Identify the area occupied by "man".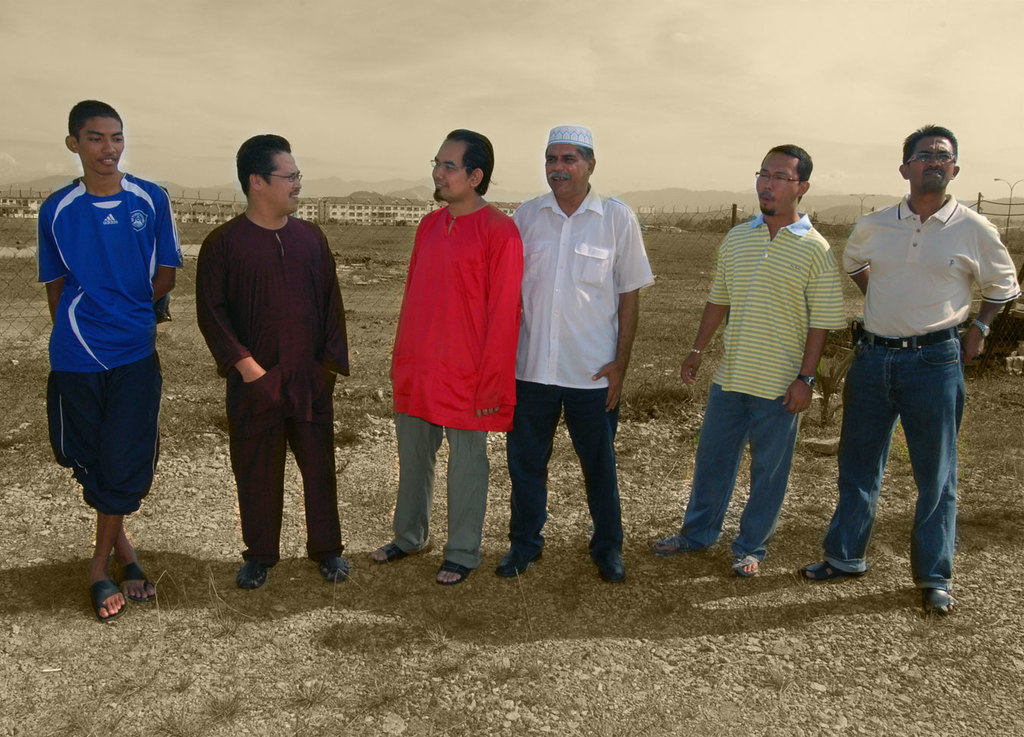
Area: crop(655, 141, 846, 582).
